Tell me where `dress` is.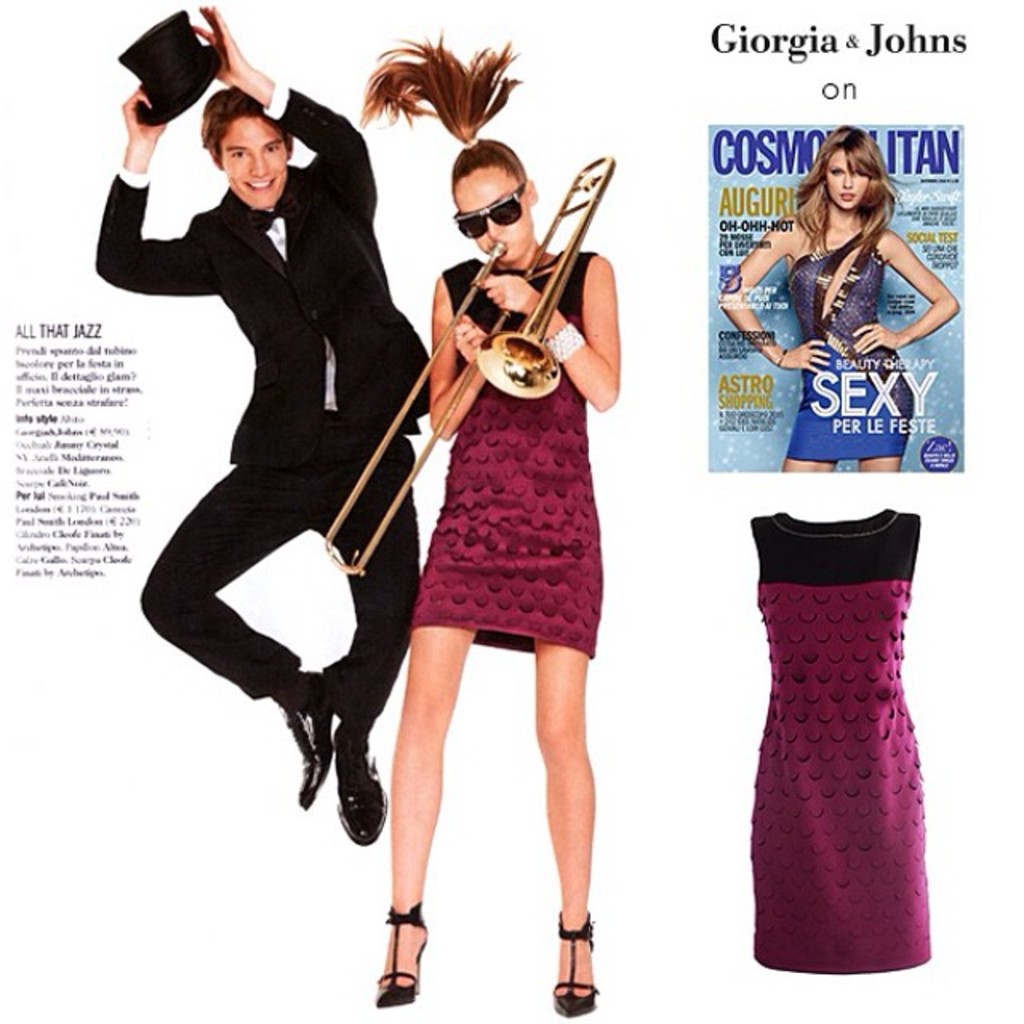
`dress` is at rect(408, 250, 603, 670).
